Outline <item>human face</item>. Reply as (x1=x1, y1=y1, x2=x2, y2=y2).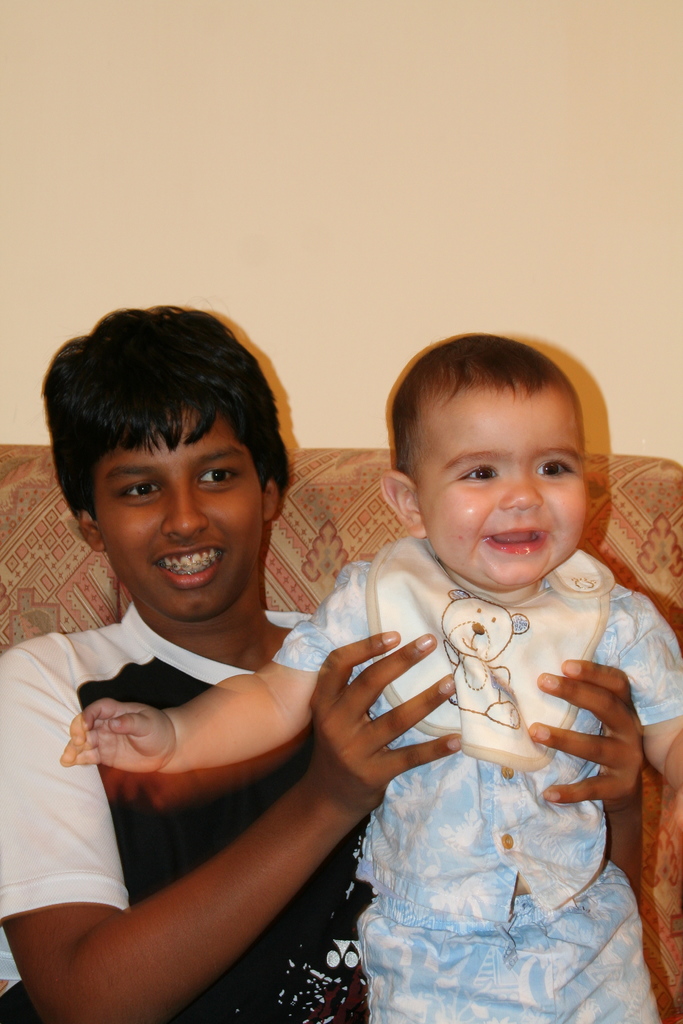
(x1=95, y1=410, x2=266, y2=620).
